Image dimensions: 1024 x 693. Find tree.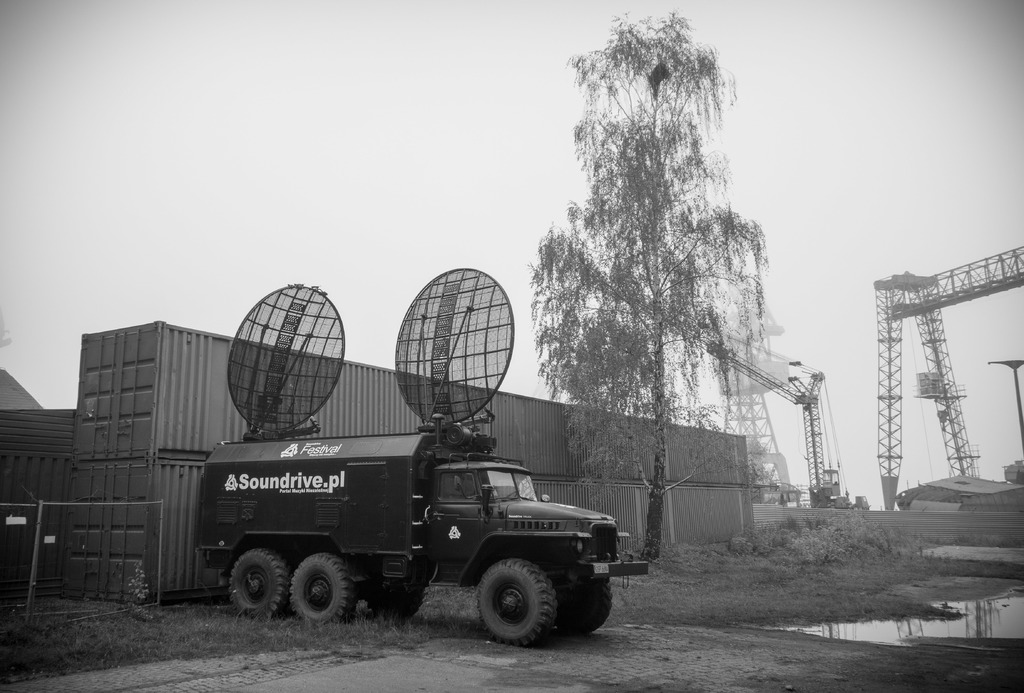
[533,29,786,479].
